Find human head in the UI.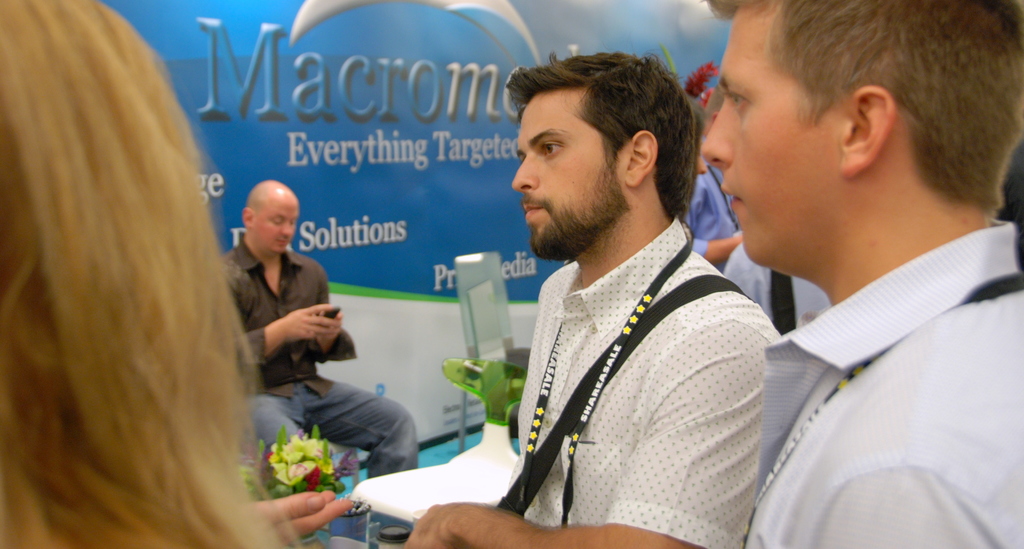
UI element at bbox=[703, 86, 728, 138].
